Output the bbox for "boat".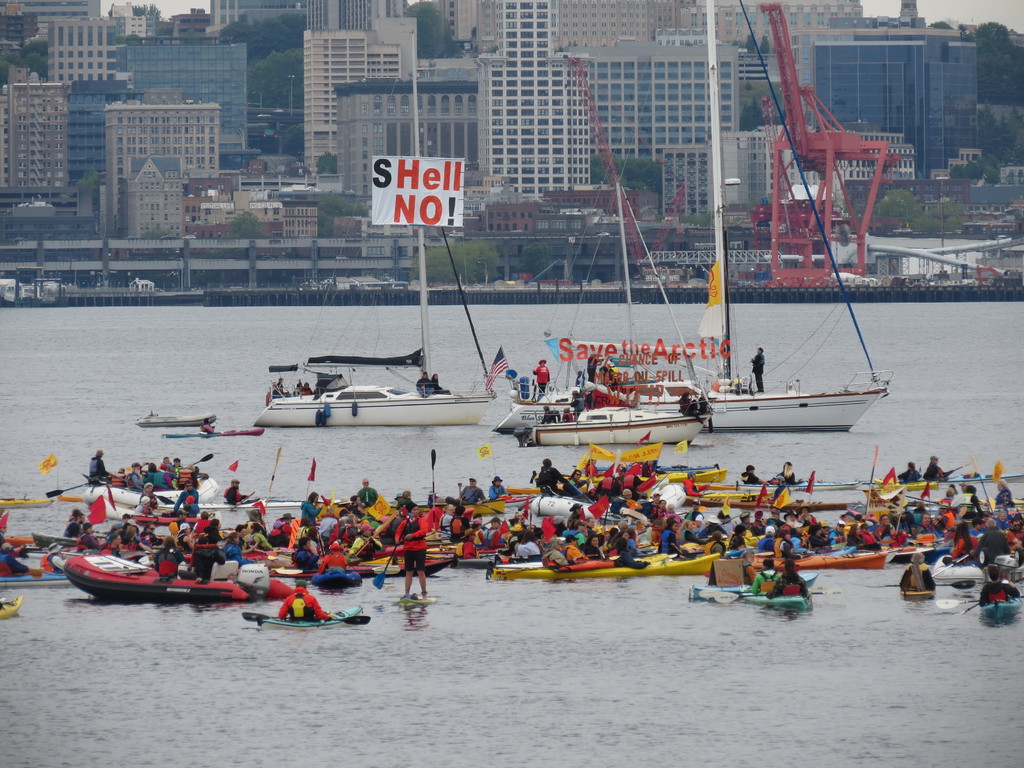
0, 536, 54, 554.
